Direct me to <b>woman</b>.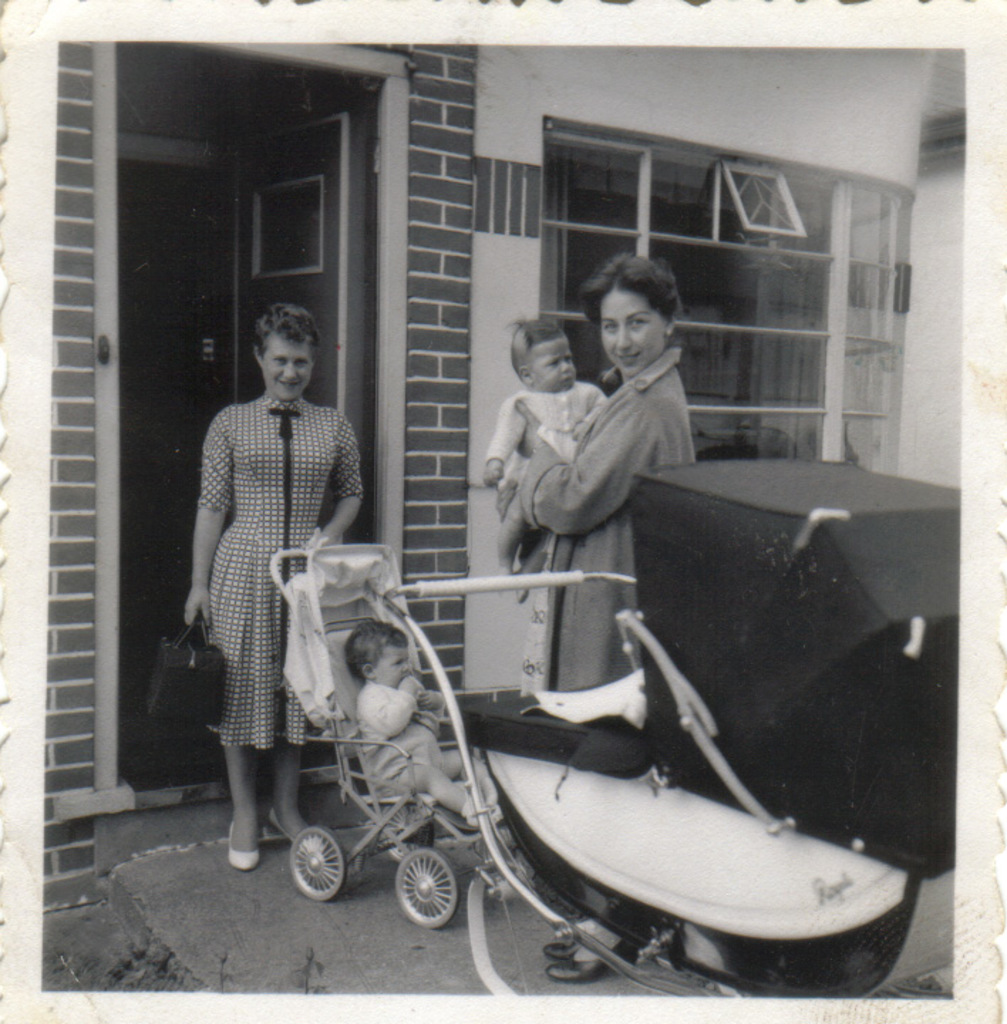
Direction: select_region(179, 311, 361, 868).
